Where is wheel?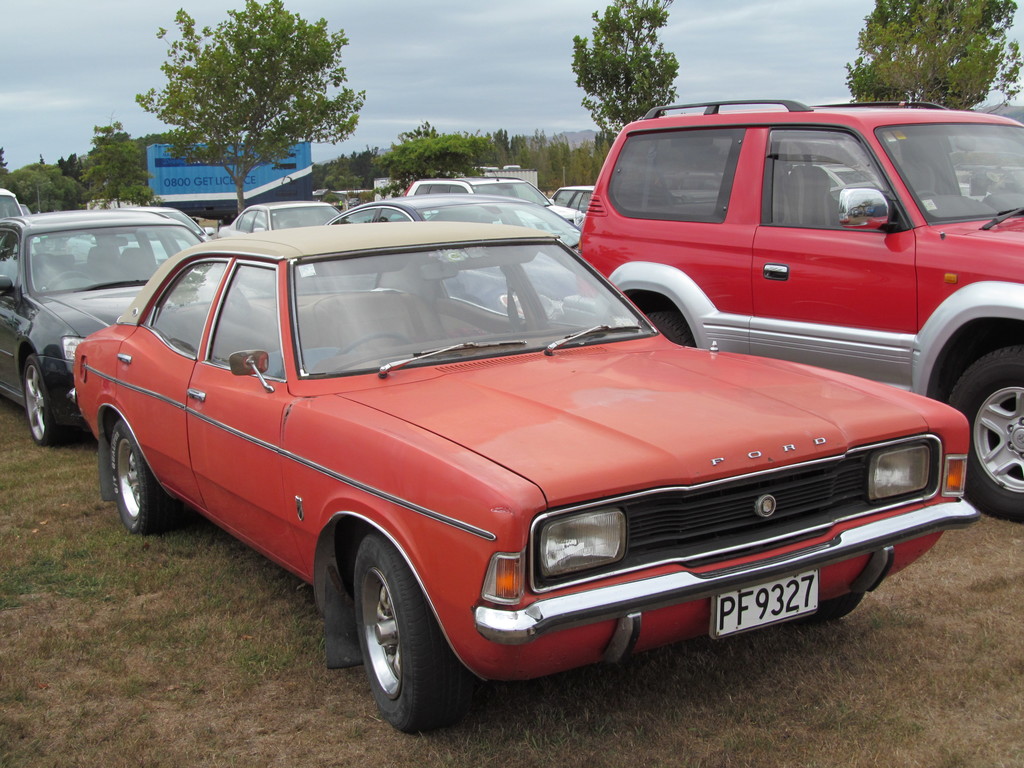
x1=332, y1=331, x2=408, y2=357.
